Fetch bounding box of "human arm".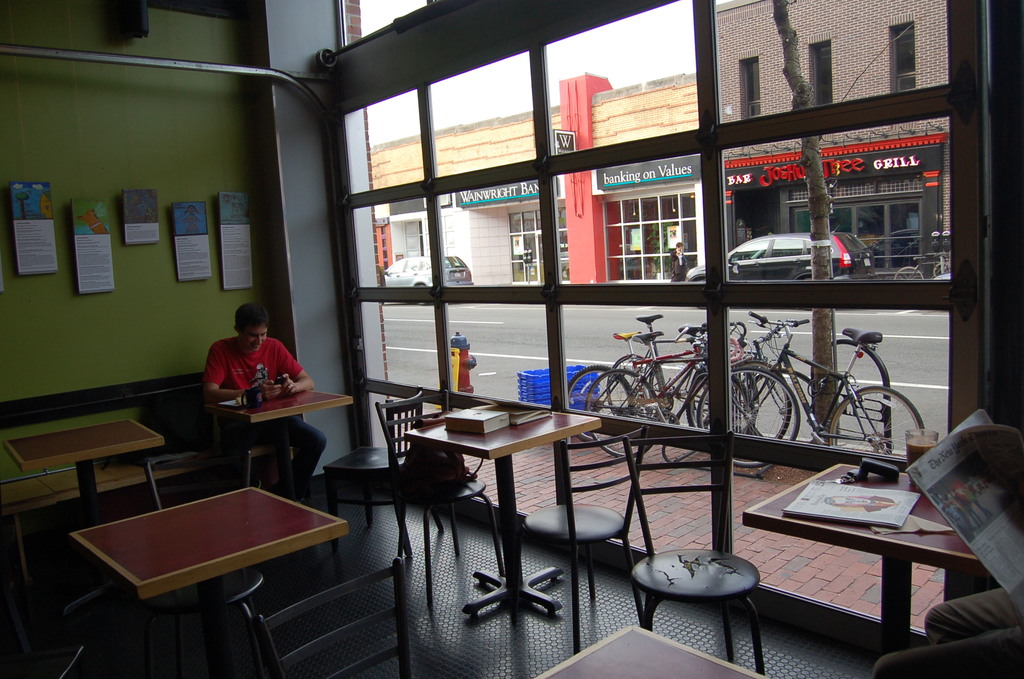
Bbox: {"x1": 280, "y1": 344, "x2": 321, "y2": 397}.
